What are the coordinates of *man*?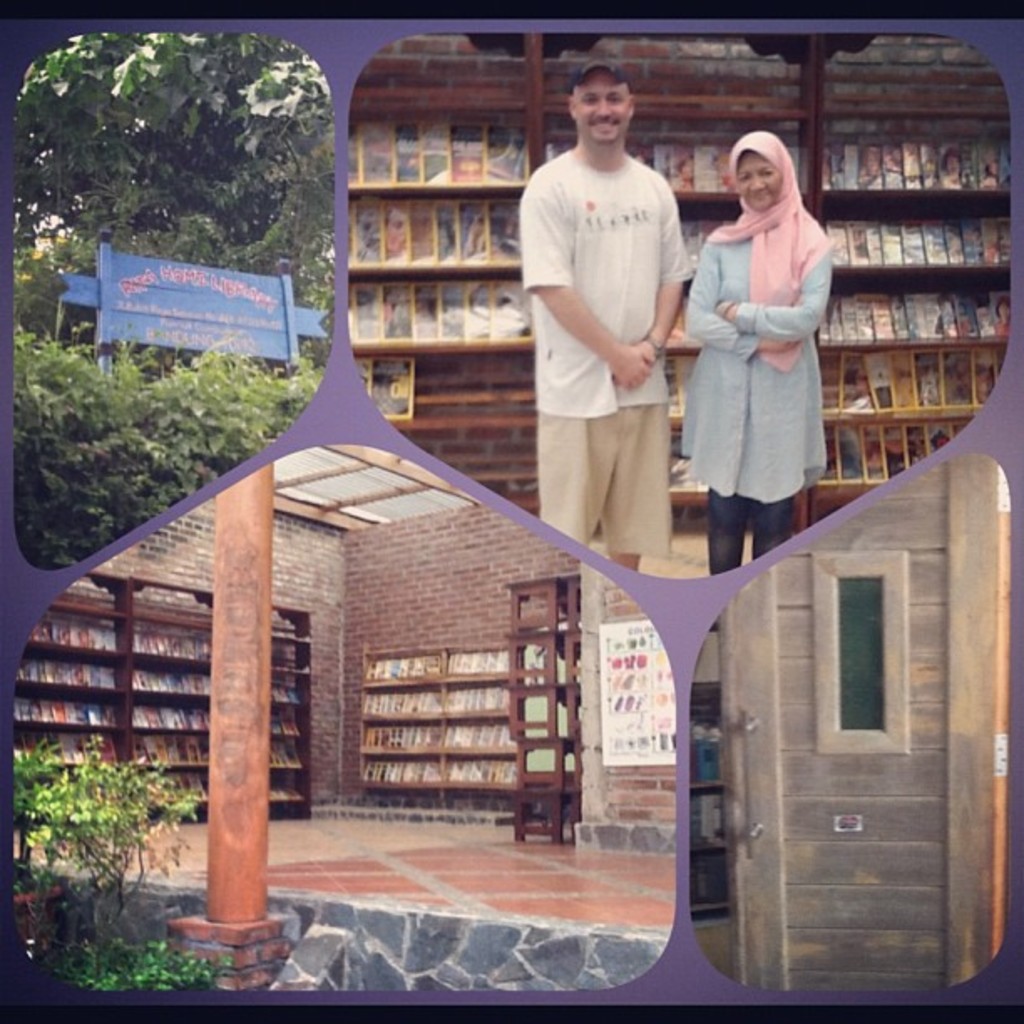
rect(512, 75, 716, 596).
